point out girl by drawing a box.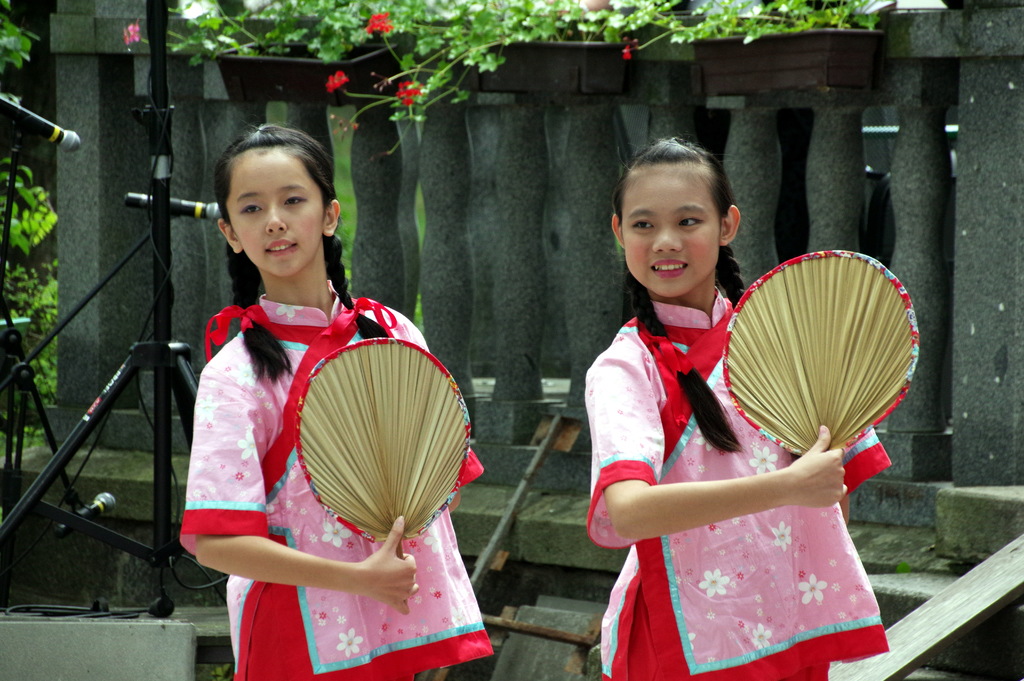
(left=582, top=134, right=894, bottom=680).
